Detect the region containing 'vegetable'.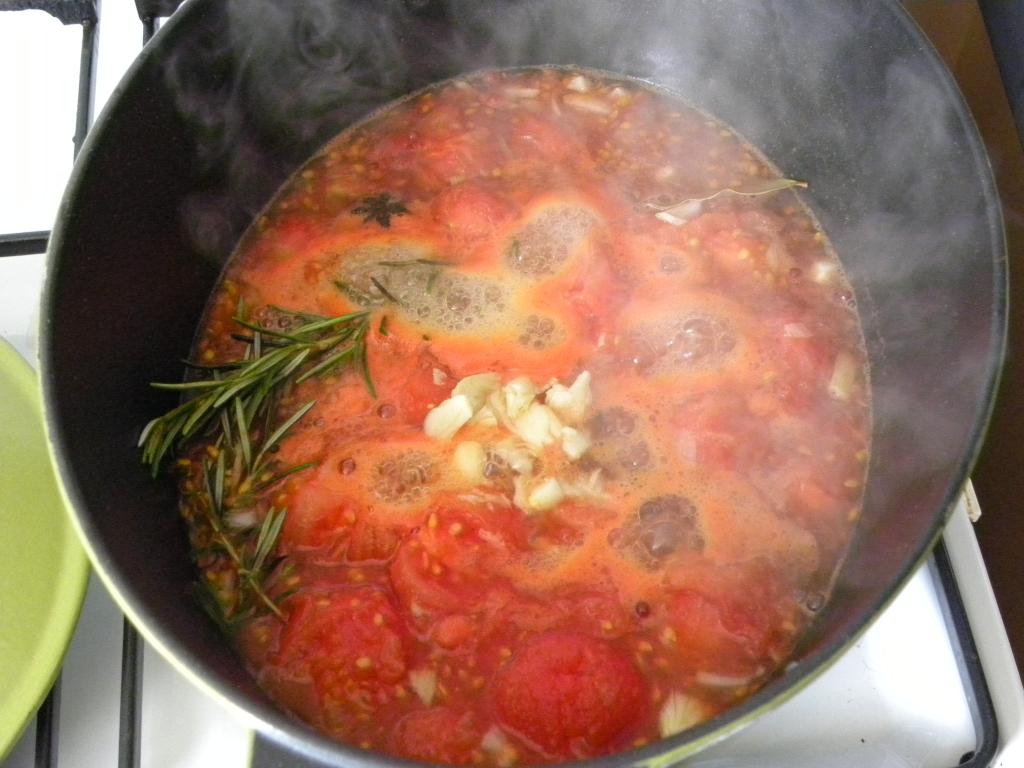
{"x1": 384, "y1": 492, "x2": 541, "y2": 632}.
